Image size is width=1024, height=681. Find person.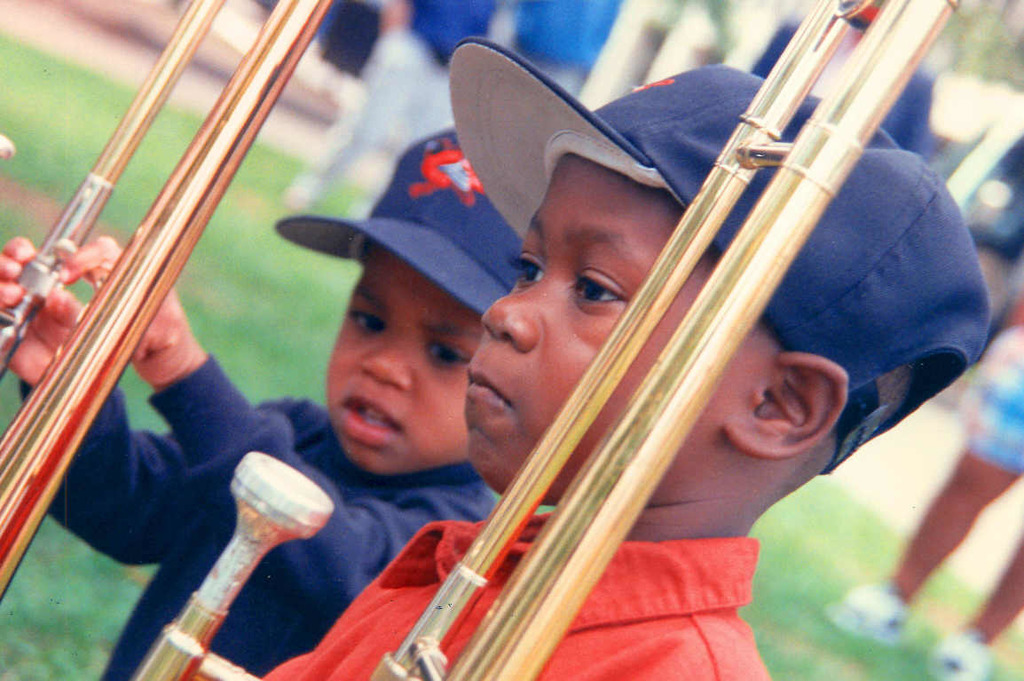
0/123/526/680.
